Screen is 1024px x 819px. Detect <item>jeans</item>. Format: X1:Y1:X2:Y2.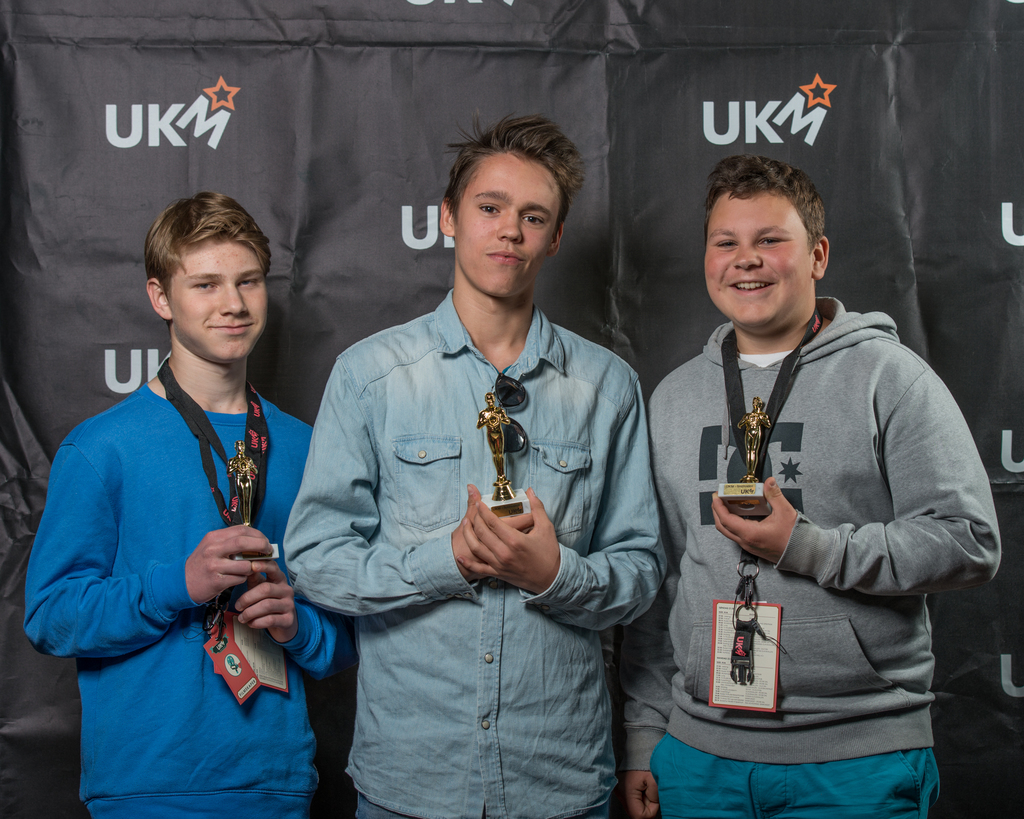
640:761:969:818.
